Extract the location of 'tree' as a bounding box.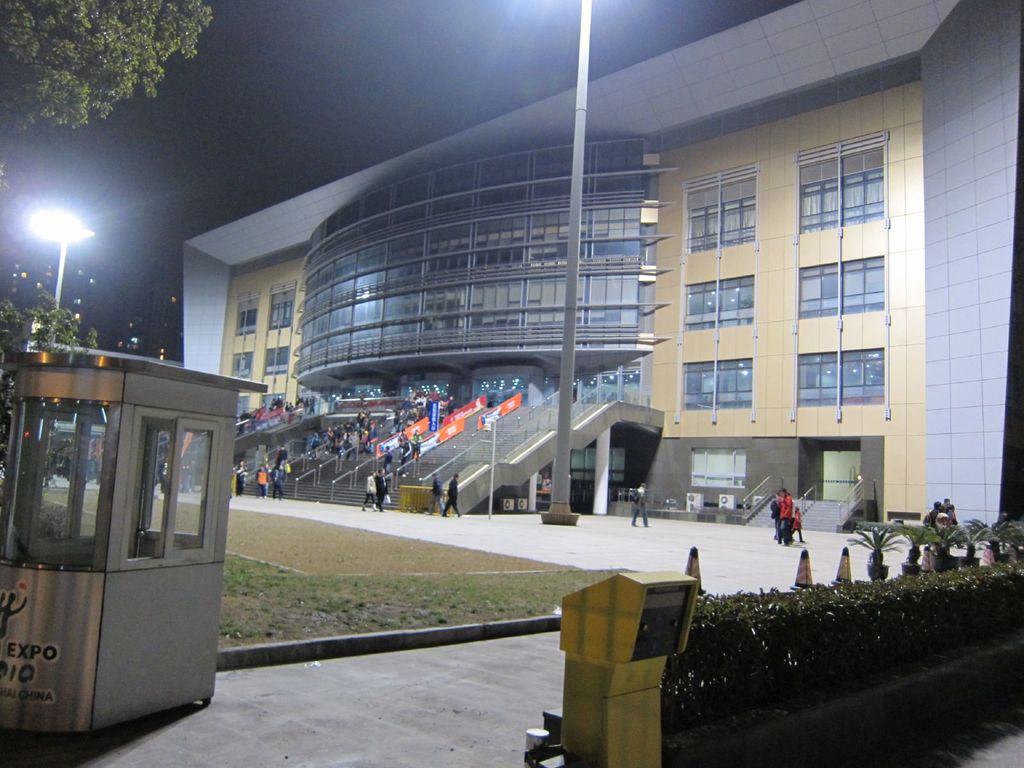
[left=0, top=0, right=214, bottom=132].
